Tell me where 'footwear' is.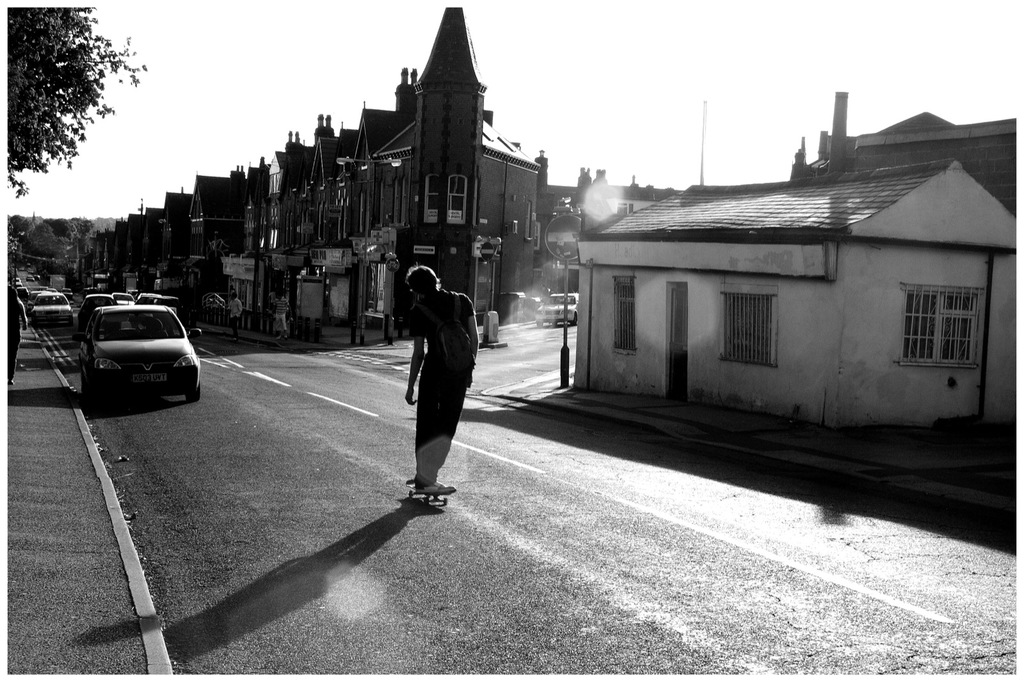
'footwear' is at select_region(409, 470, 464, 498).
